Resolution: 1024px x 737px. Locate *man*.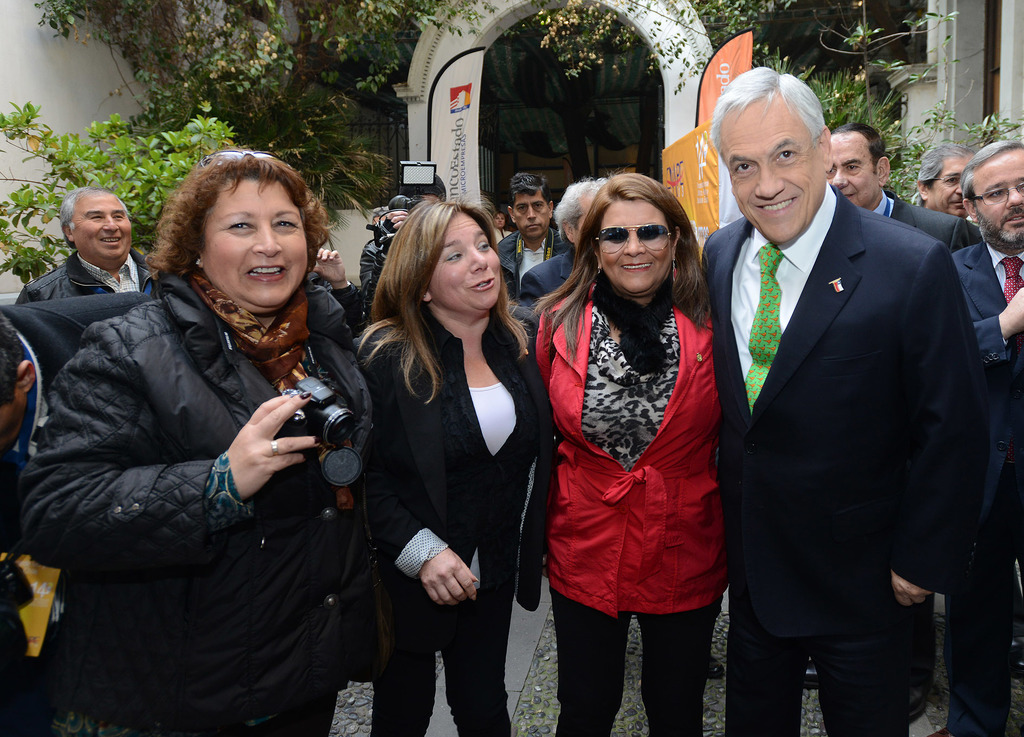
(x1=510, y1=179, x2=604, y2=315).
